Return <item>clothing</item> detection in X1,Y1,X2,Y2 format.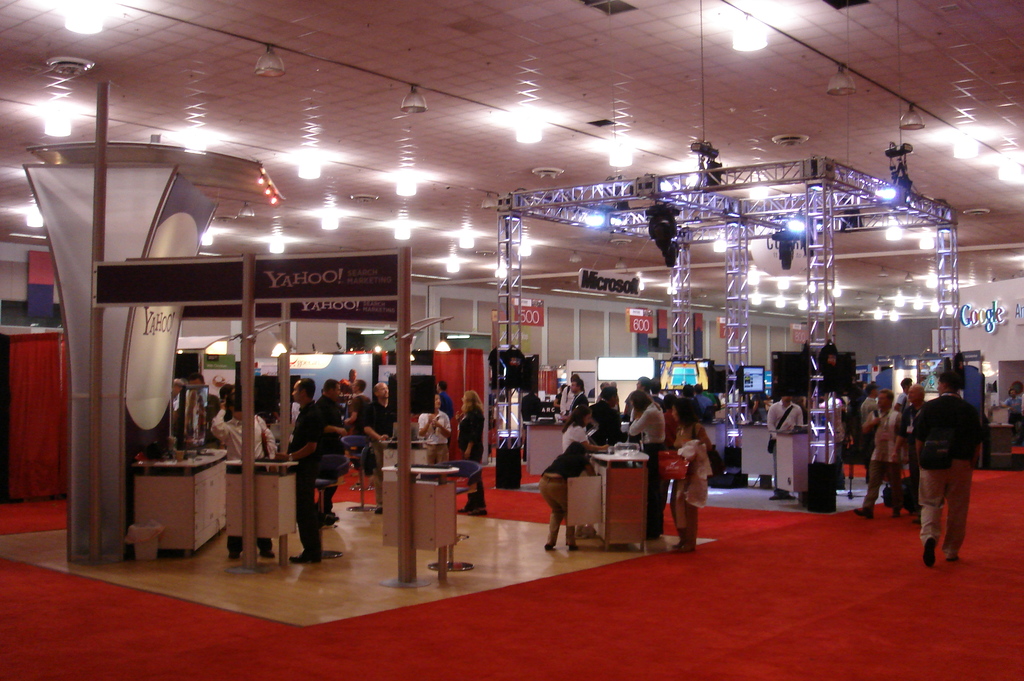
534,440,586,555.
